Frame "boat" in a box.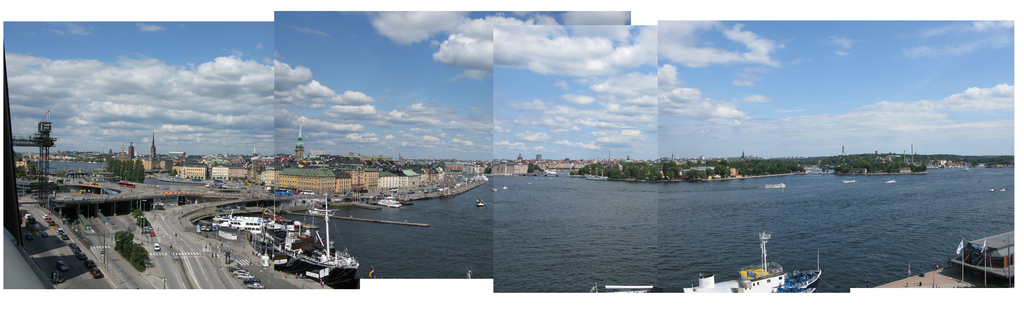
crop(998, 184, 1010, 196).
